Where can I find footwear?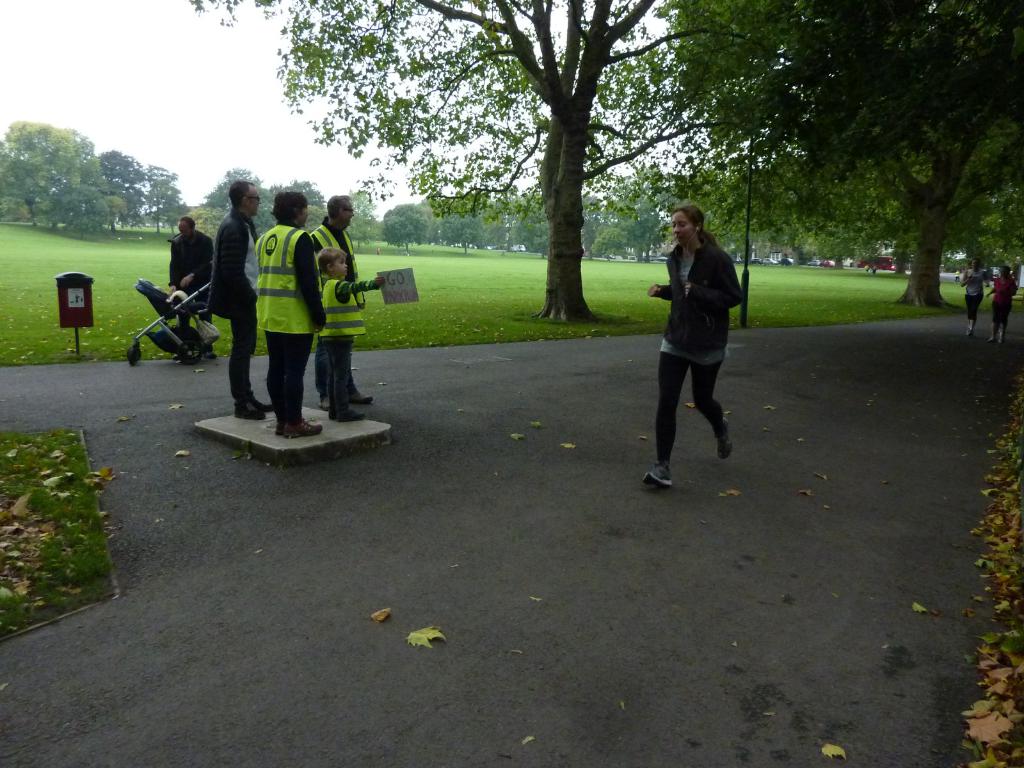
You can find it at 645, 463, 672, 491.
